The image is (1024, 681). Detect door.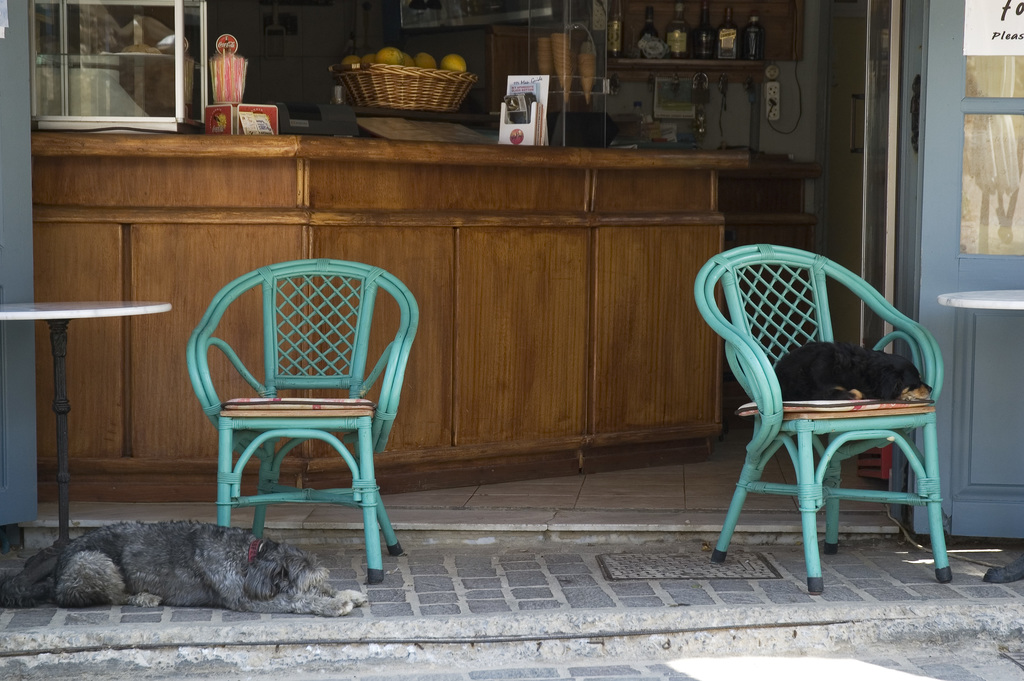
Detection: detection(907, 0, 1023, 545).
